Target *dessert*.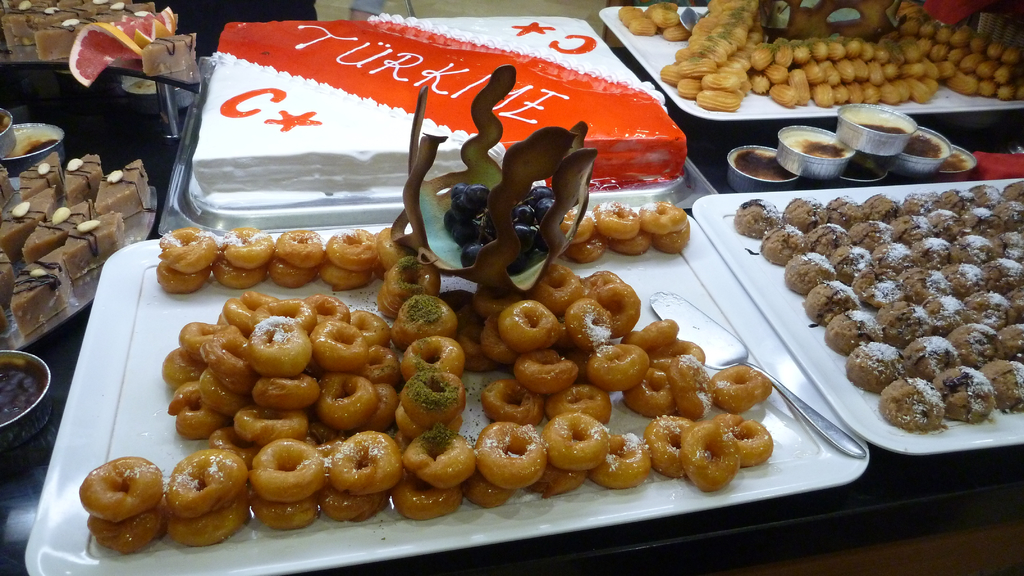
Target region: 959:314:993:364.
